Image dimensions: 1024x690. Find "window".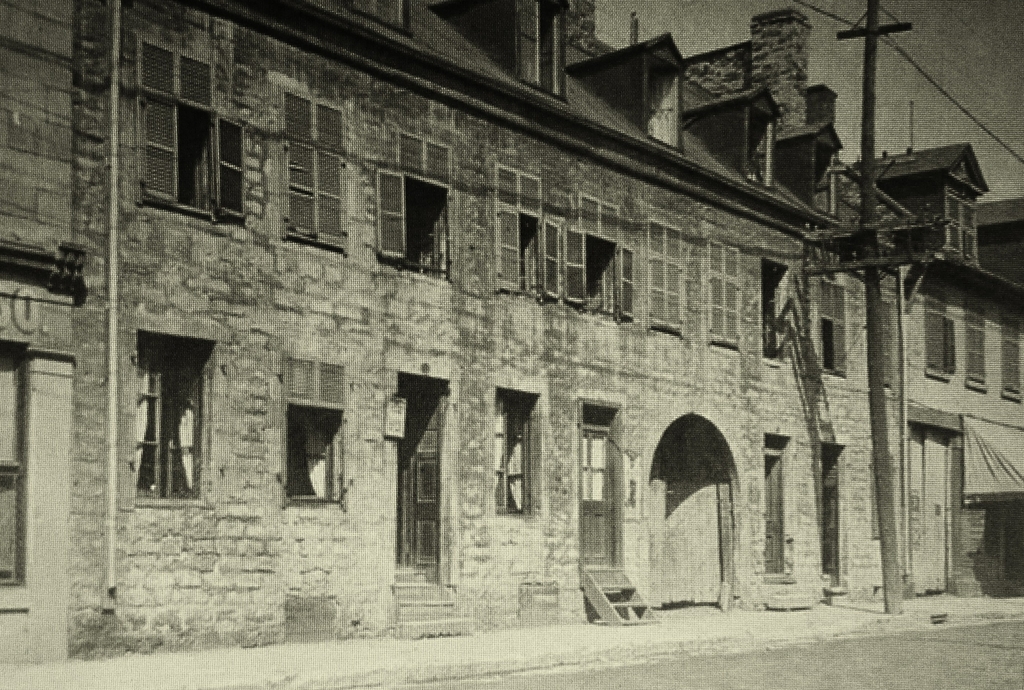
705/240/743/352.
